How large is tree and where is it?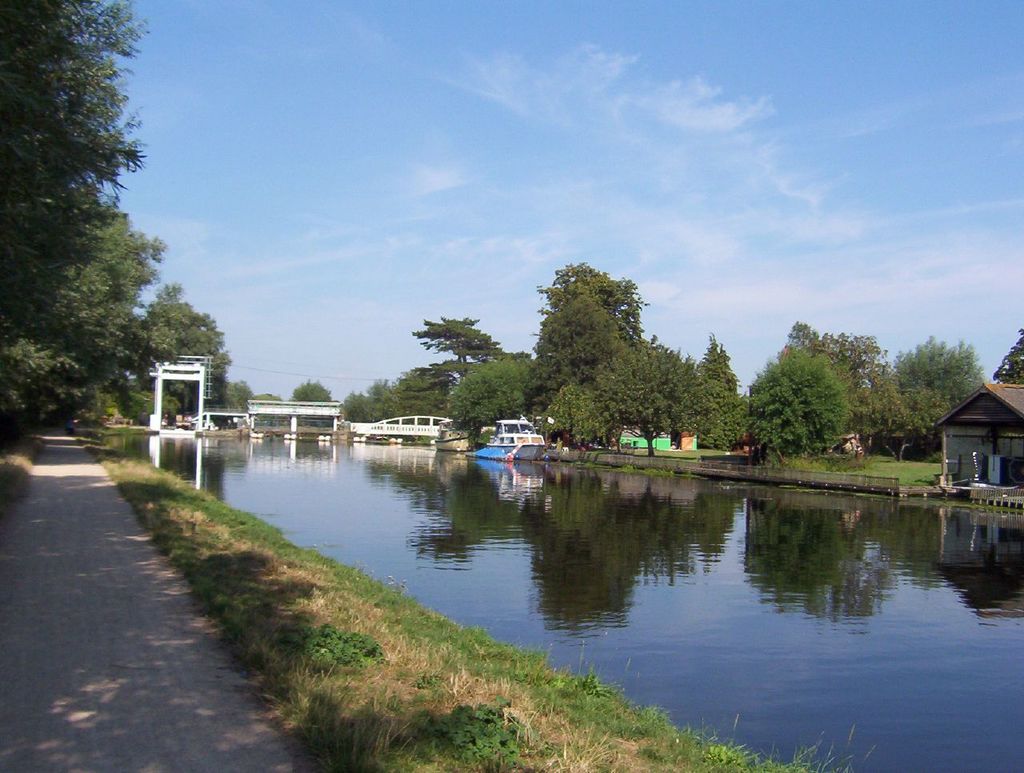
Bounding box: 127:278:234:456.
